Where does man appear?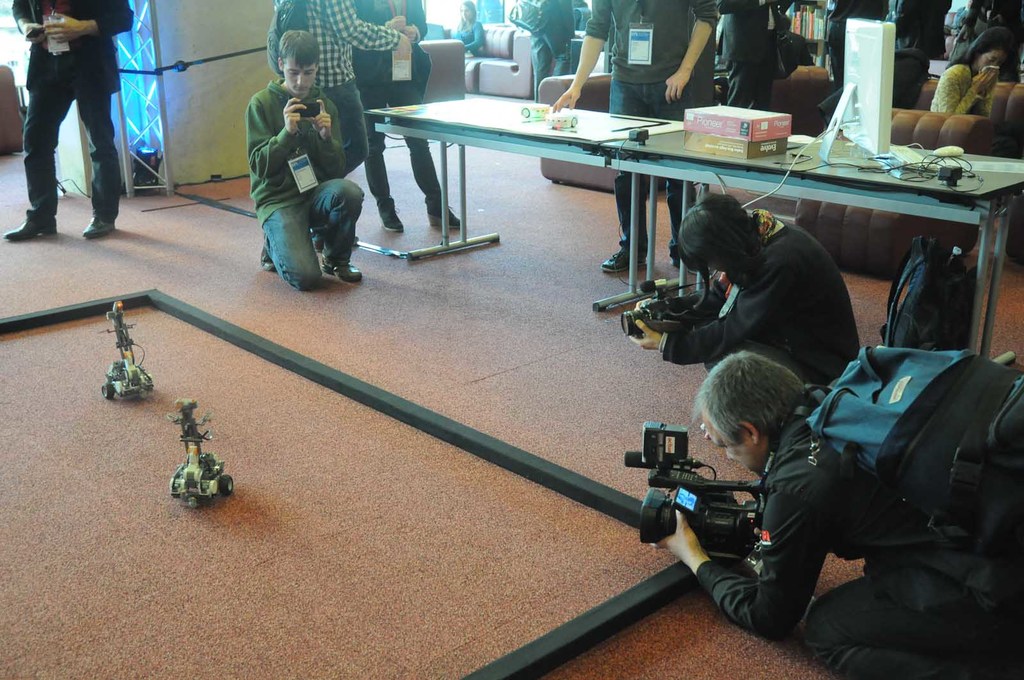
Appears at BBox(260, 24, 364, 293).
